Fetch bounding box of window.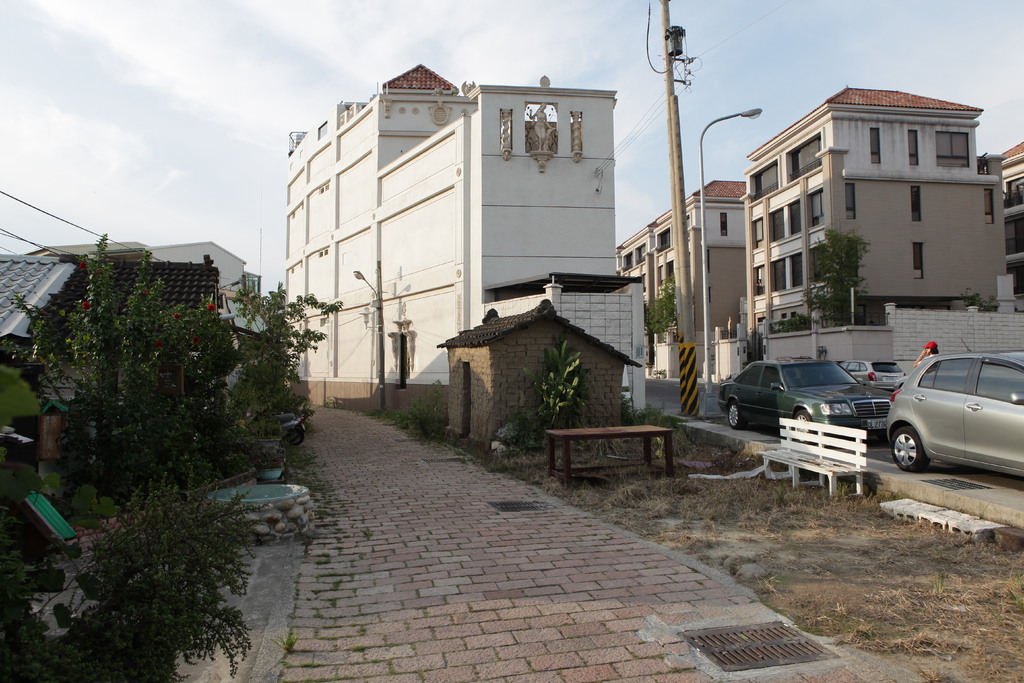
Bbox: pyautogui.locateOnScreen(909, 132, 918, 165).
